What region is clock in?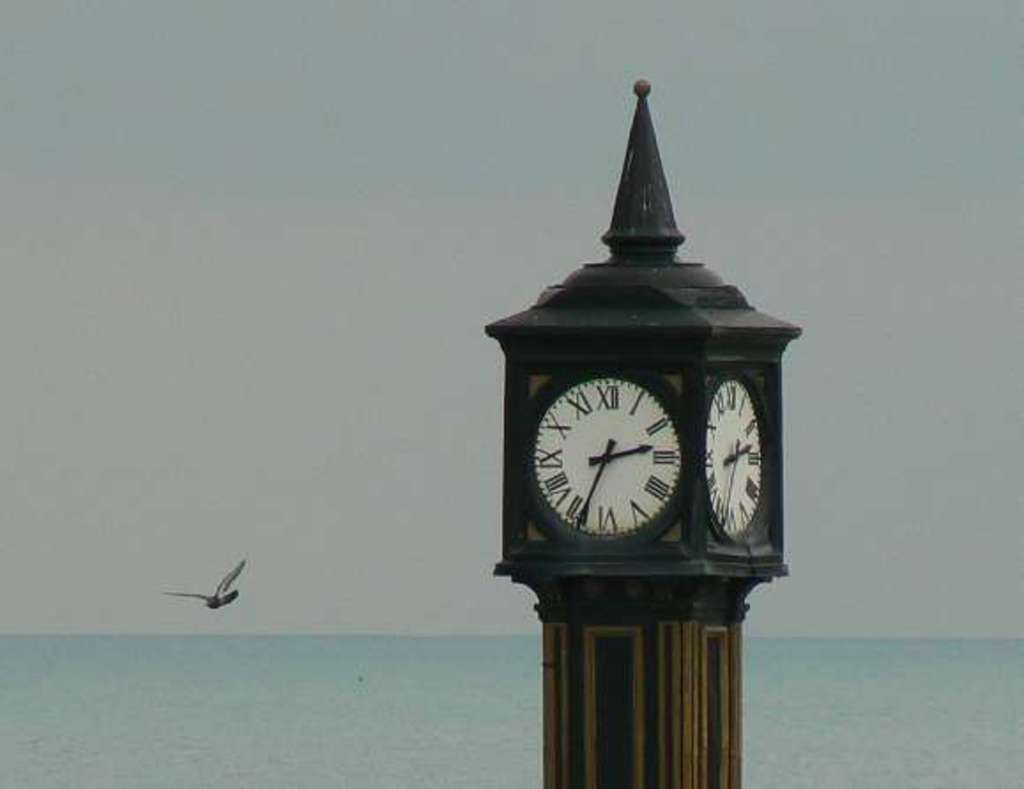
529,377,681,543.
